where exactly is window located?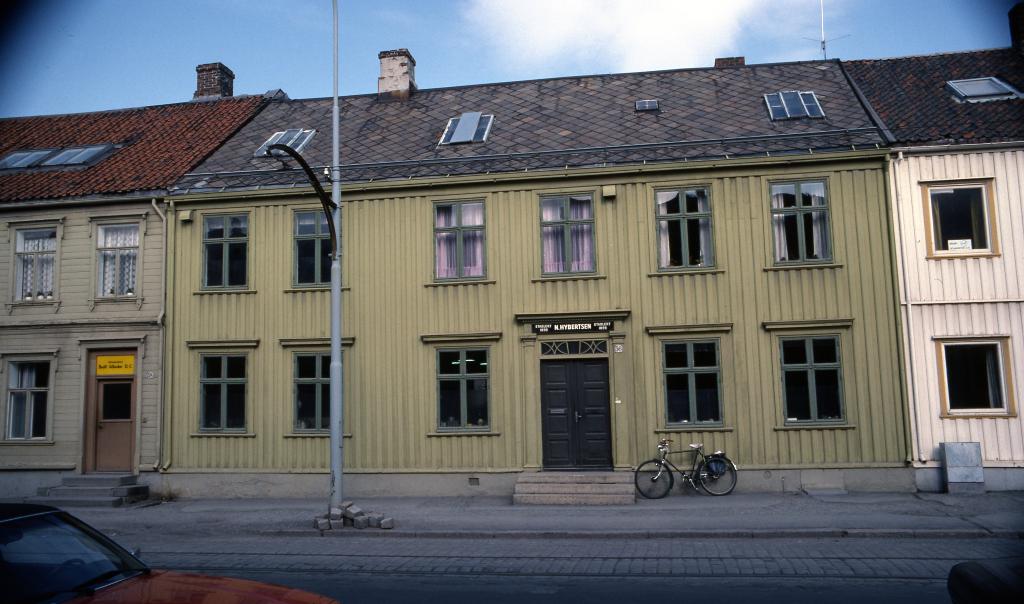
Its bounding box is bbox(290, 203, 332, 287).
